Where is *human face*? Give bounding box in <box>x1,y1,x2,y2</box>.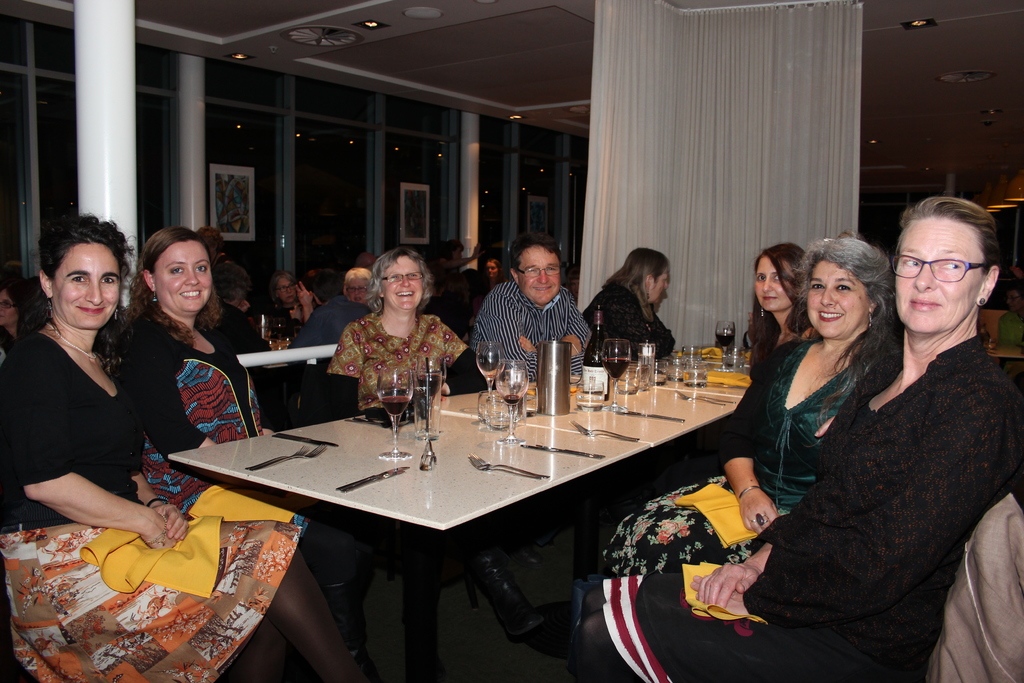
<box>652,273,668,304</box>.
